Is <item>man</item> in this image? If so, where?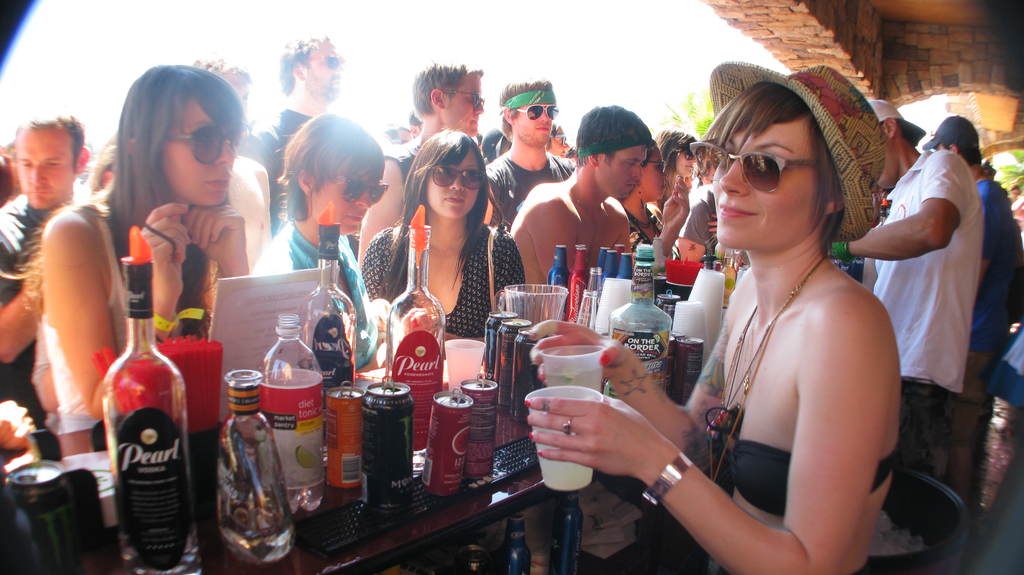
Yes, at [484,74,576,232].
